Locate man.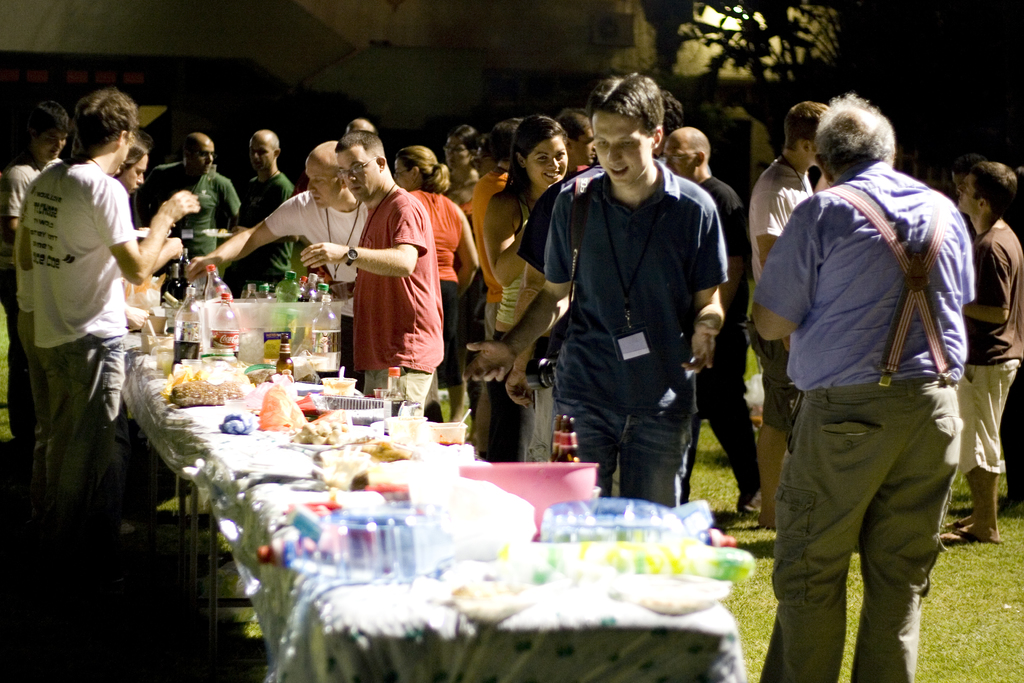
Bounding box: [753, 101, 963, 682].
